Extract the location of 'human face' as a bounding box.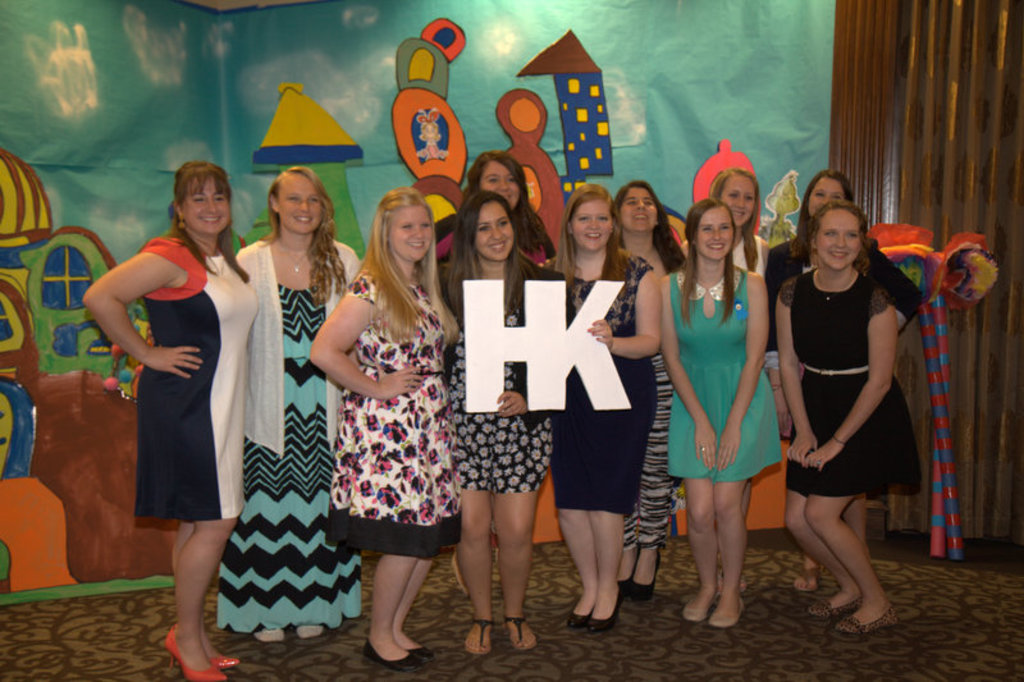
box(696, 206, 735, 262).
